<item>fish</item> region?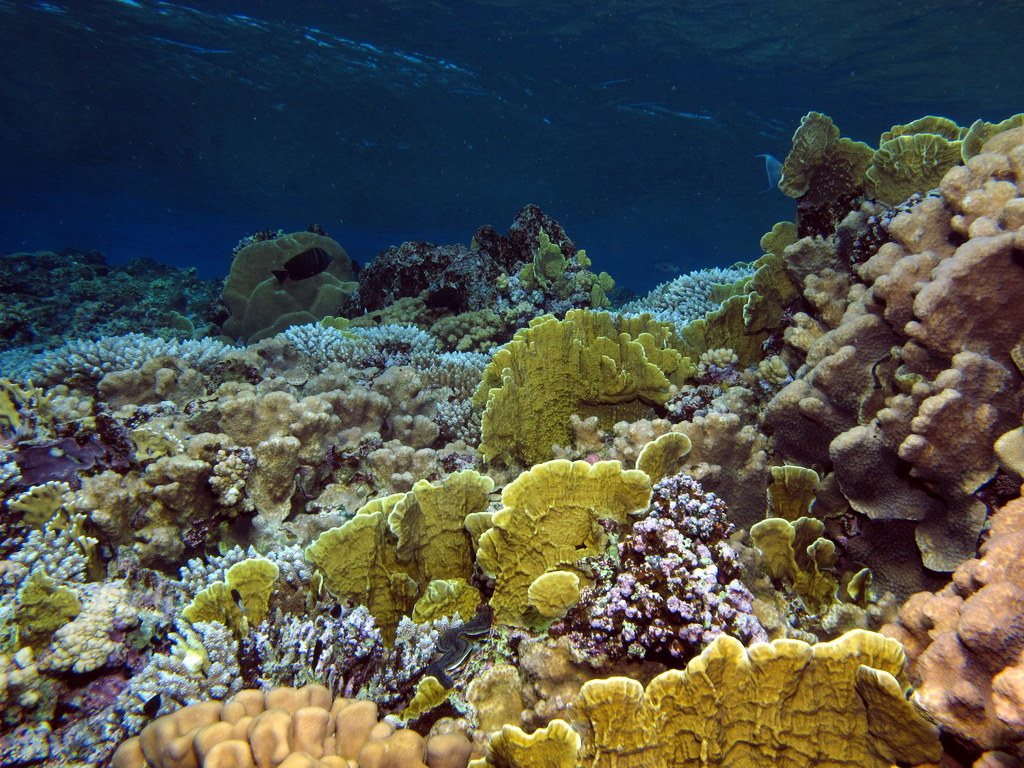
(204, 216, 364, 350)
